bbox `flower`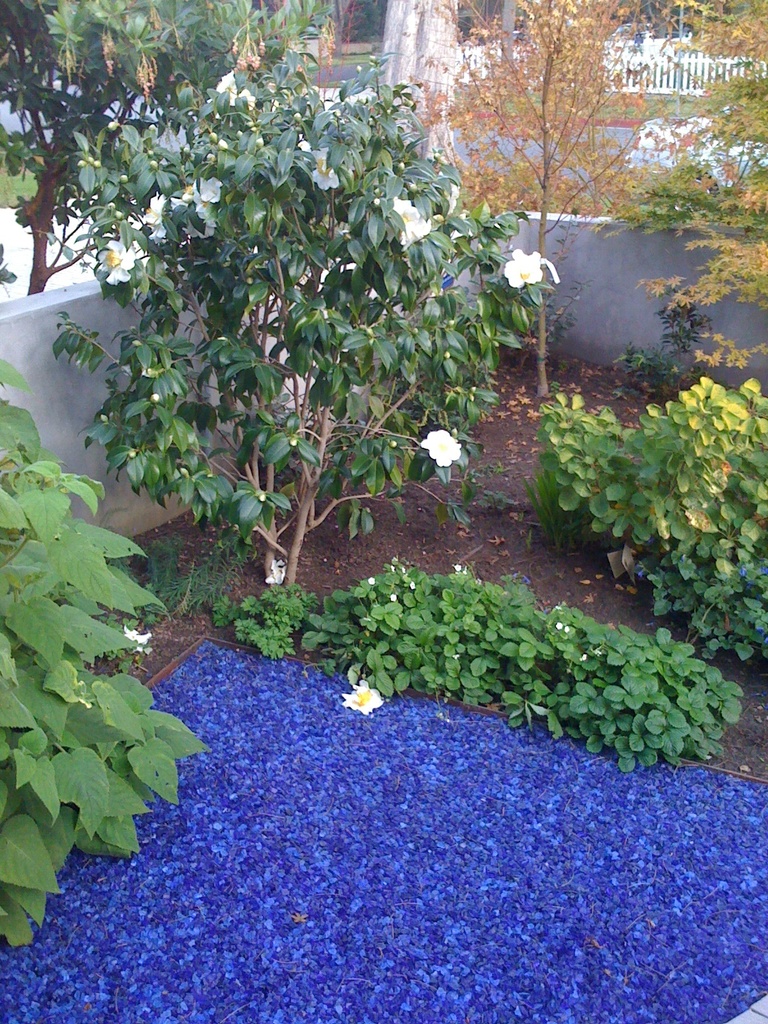
(345, 678, 392, 714)
